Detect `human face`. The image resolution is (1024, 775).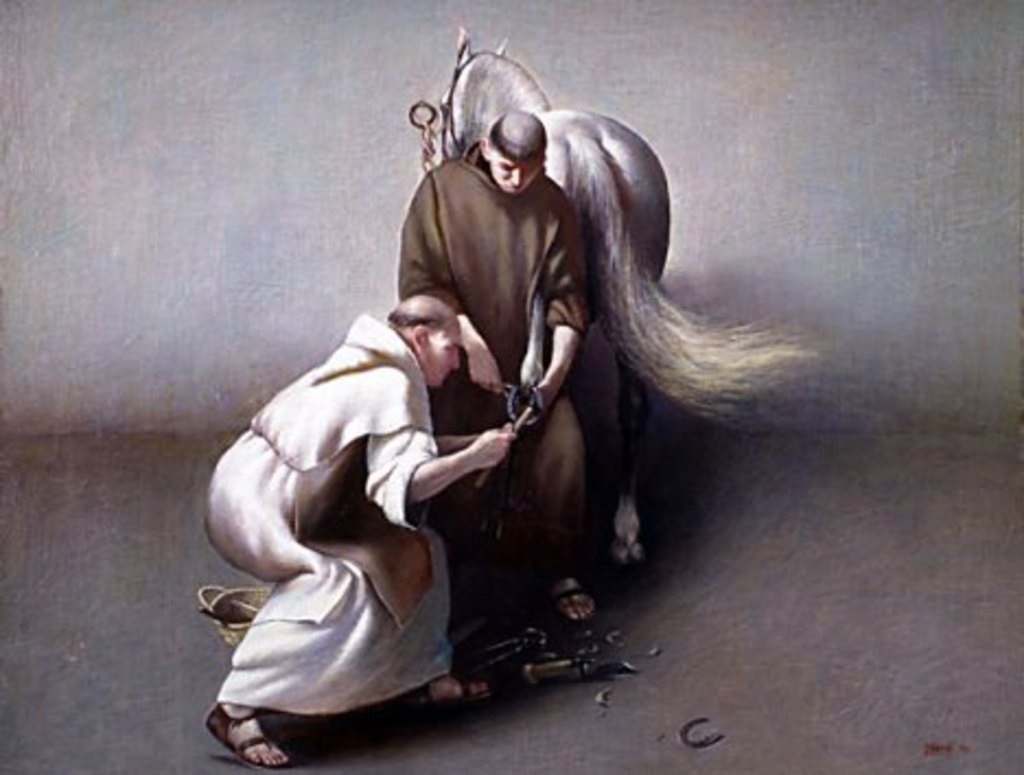
[left=490, top=155, right=538, bottom=193].
